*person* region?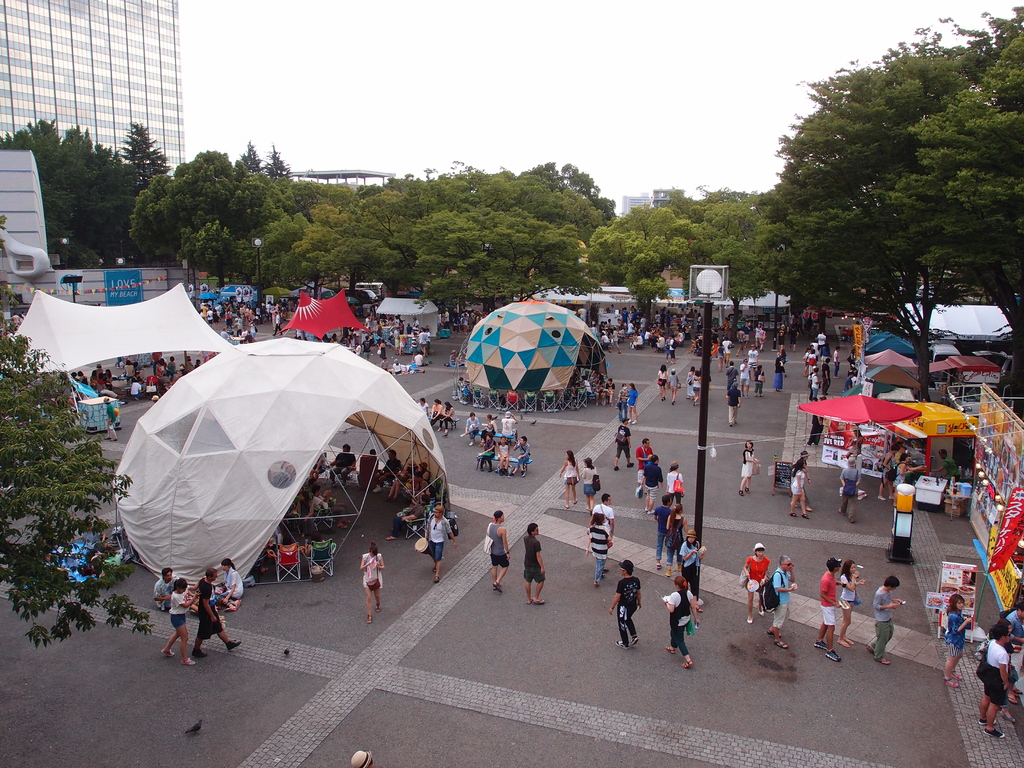
l=683, t=364, r=696, b=398
